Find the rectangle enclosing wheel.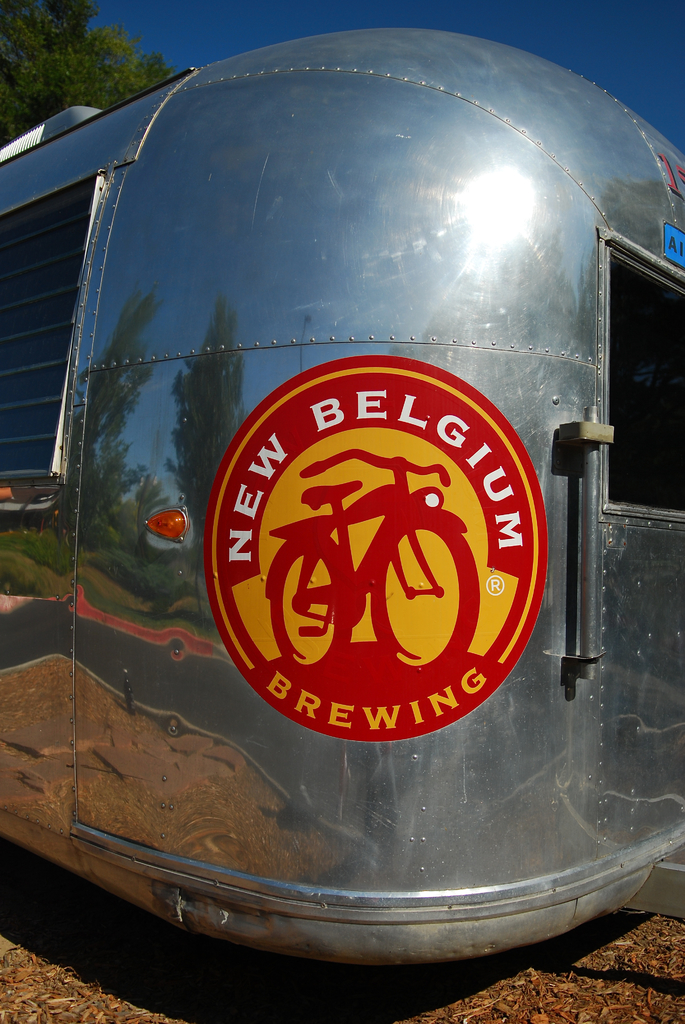
<box>271,543,353,673</box>.
